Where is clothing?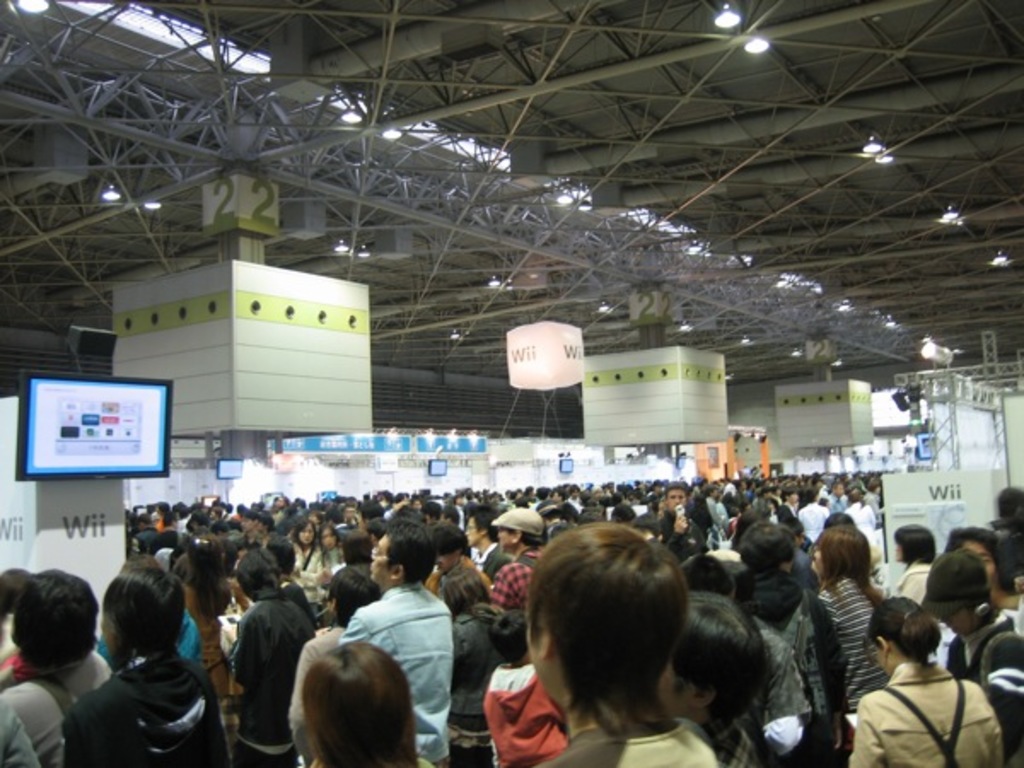
(220, 585, 307, 766).
